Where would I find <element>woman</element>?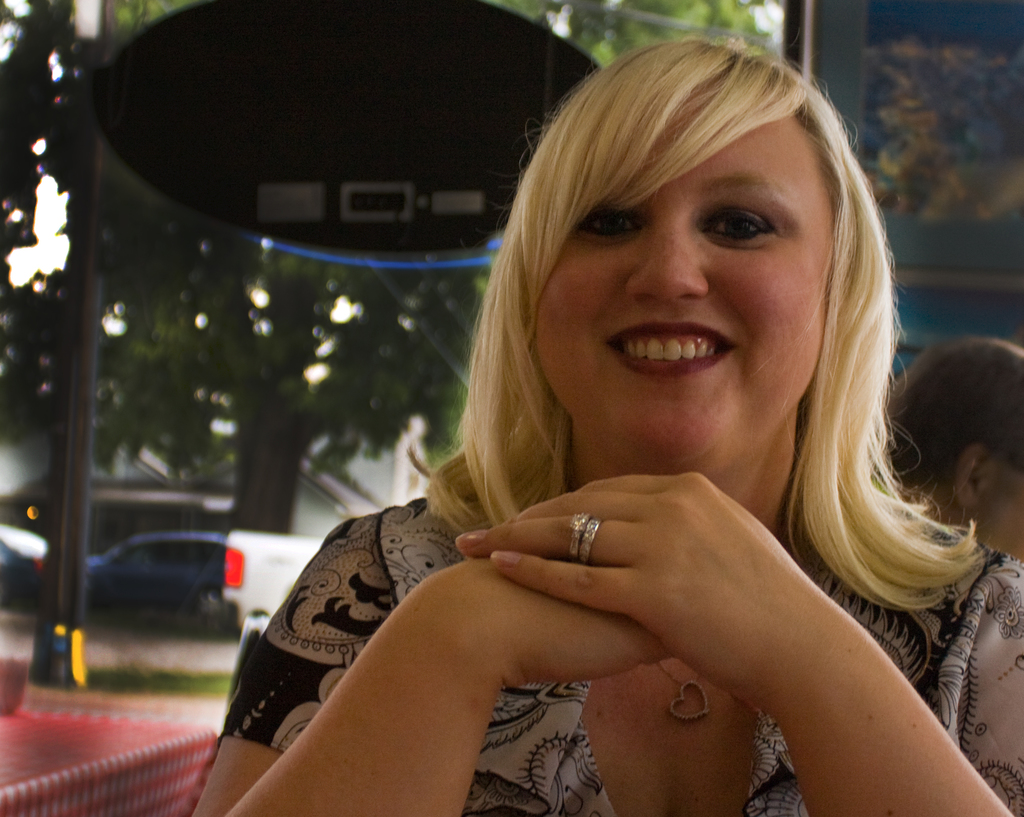
At 175,36,1023,816.
